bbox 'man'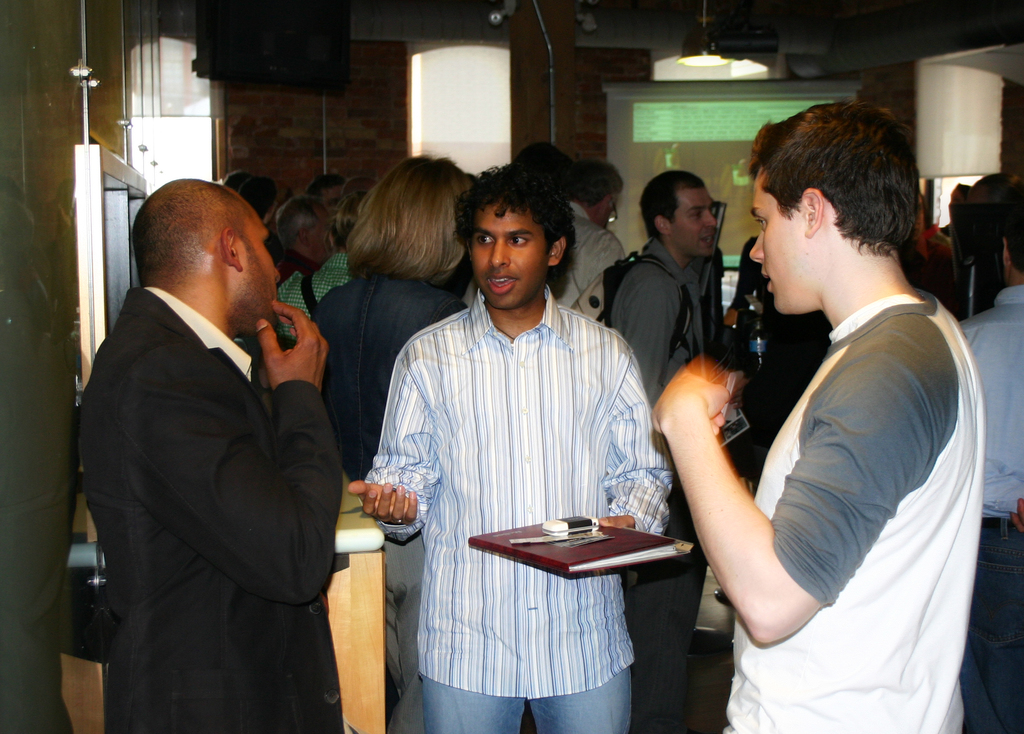
bbox=(947, 210, 1023, 733)
